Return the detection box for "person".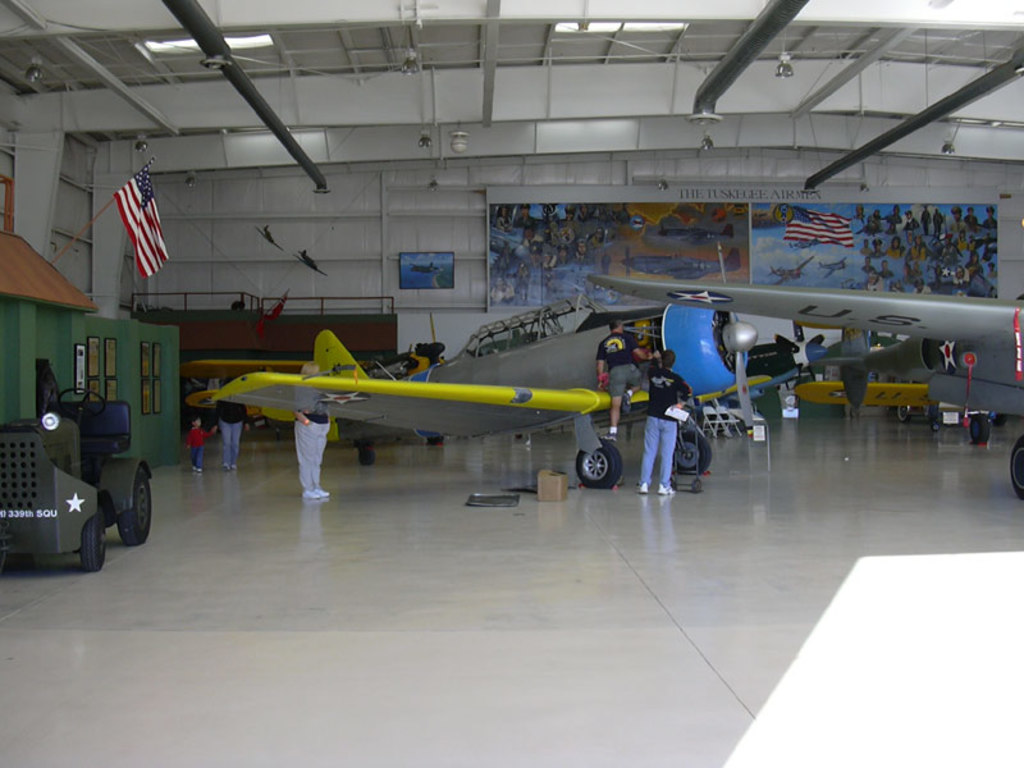
<bbox>188, 413, 209, 479</bbox>.
